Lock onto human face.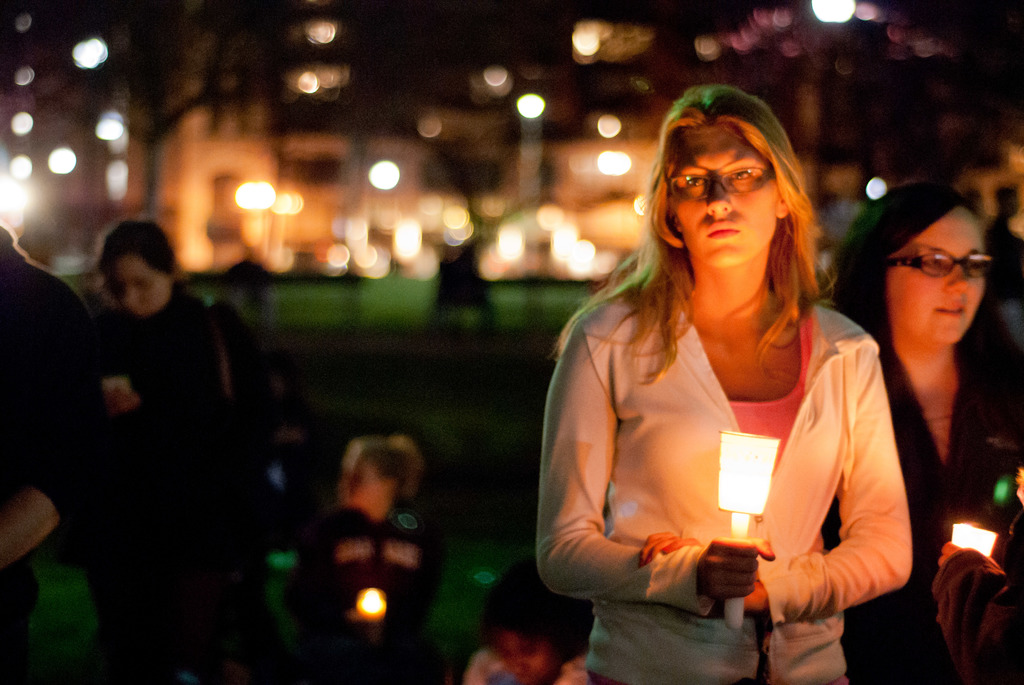
Locked: x1=671, y1=134, x2=774, y2=271.
